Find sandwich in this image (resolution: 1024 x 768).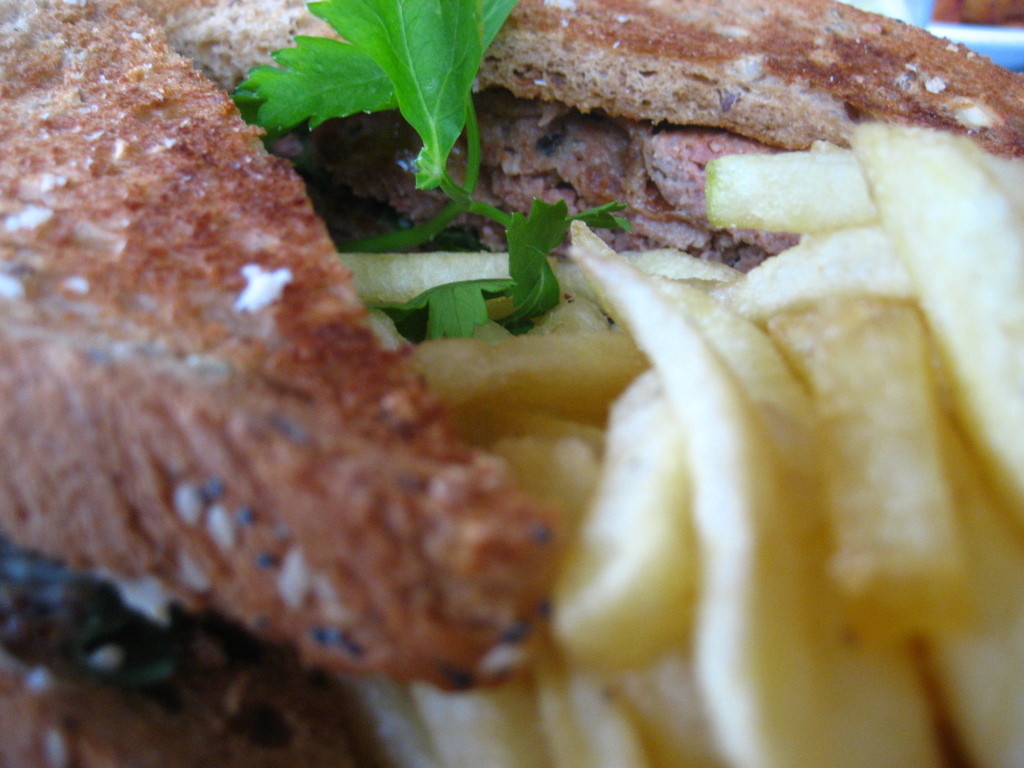
select_region(0, 0, 569, 767).
